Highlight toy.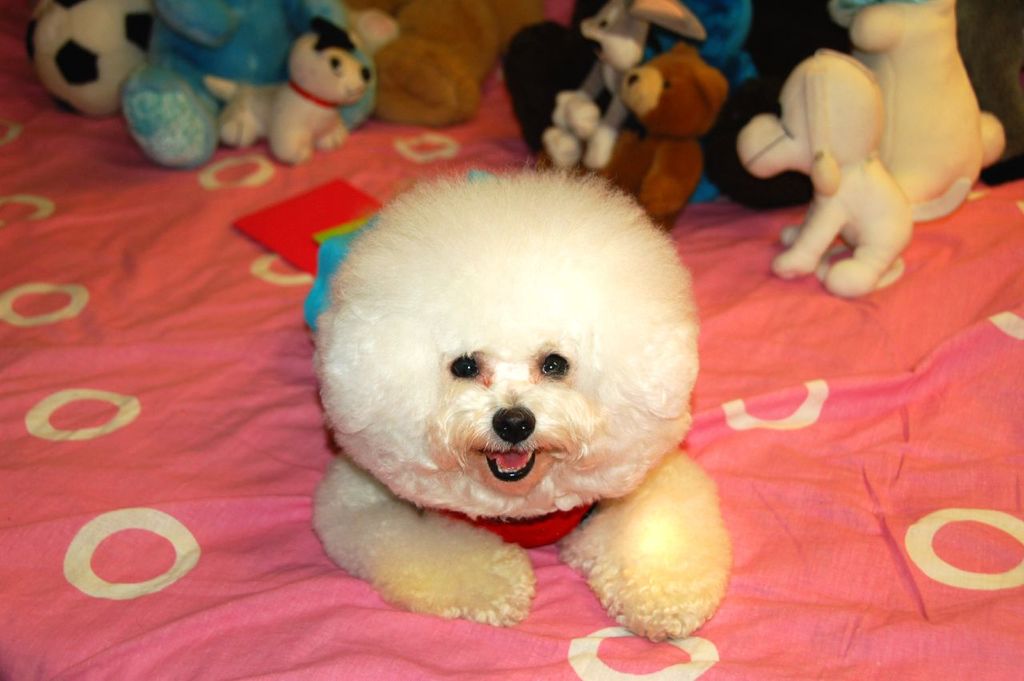
Highlighted region: select_region(824, 0, 1021, 235).
